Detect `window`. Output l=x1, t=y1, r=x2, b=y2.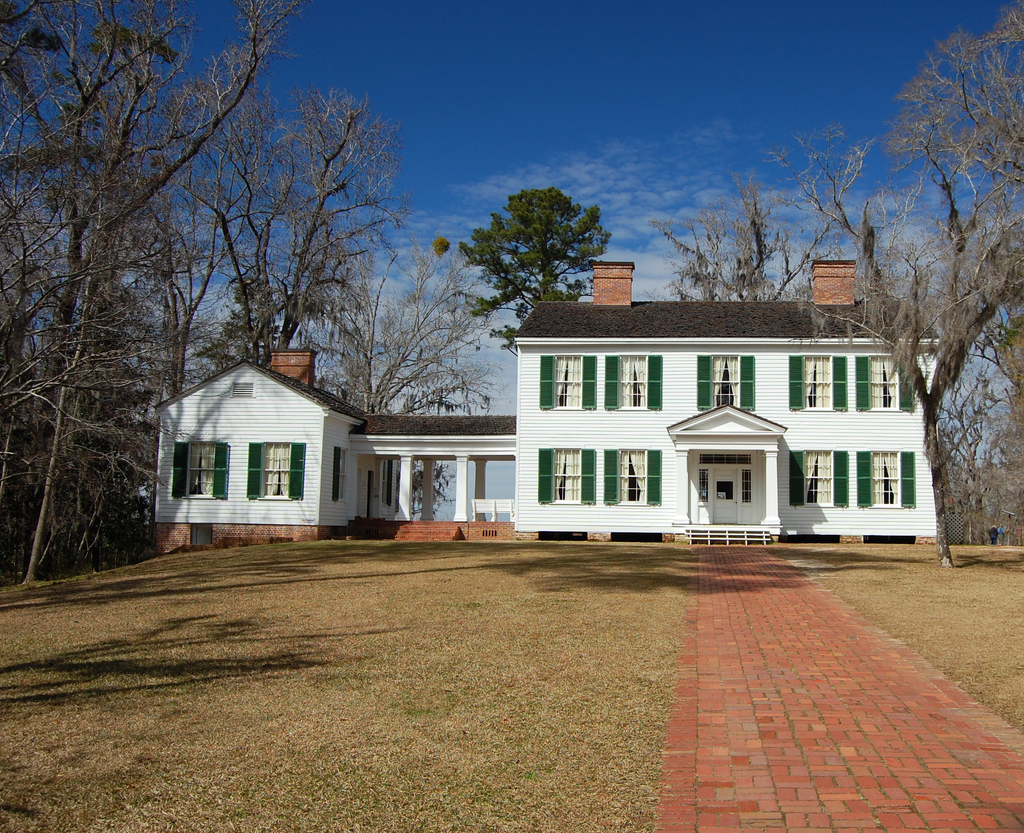
l=481, t=528, r=501, b=539.
